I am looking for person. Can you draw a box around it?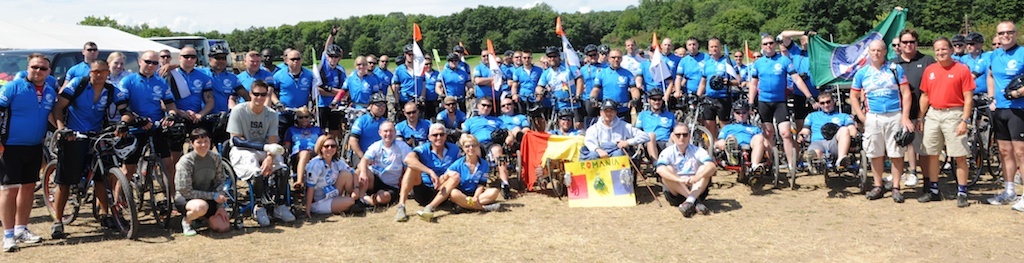
Sure, the bounding box is box(505, 51, 527, 91).
